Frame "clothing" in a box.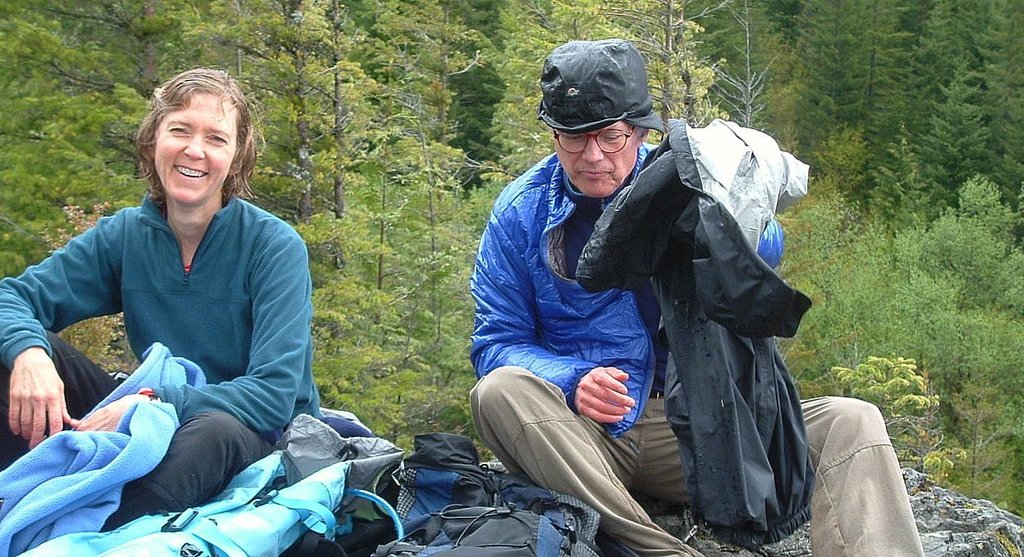
x1=0 y1=341 x2=212 y2=556.
